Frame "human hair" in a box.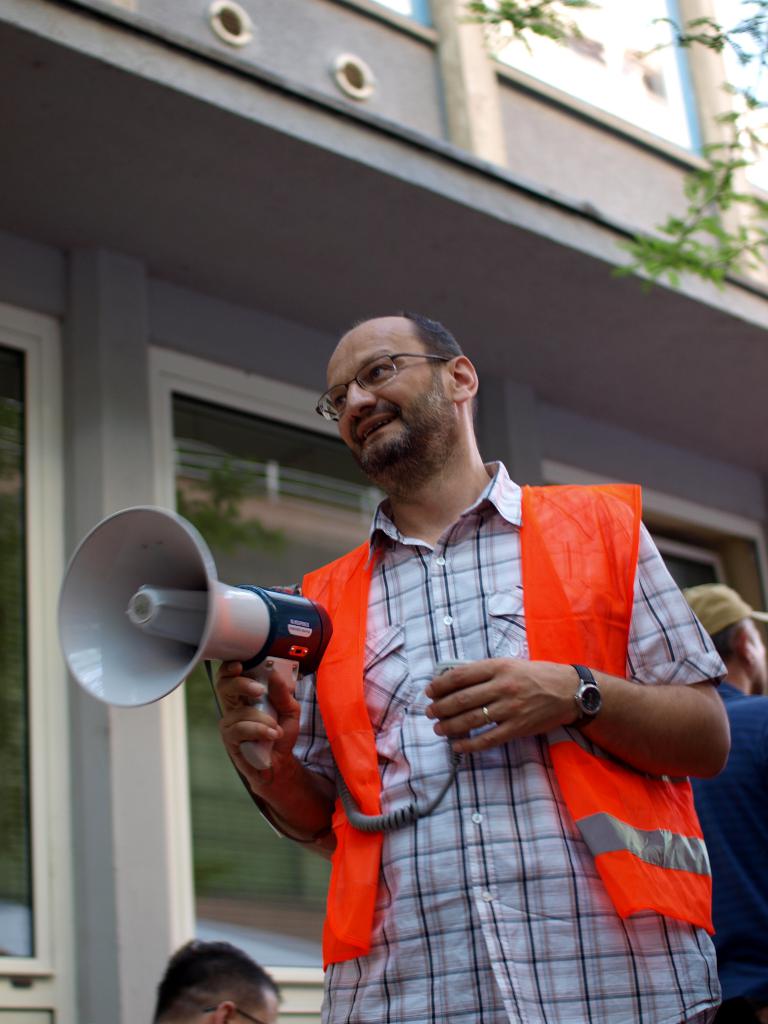
left=406, top=310, right=465, bottom=371.
